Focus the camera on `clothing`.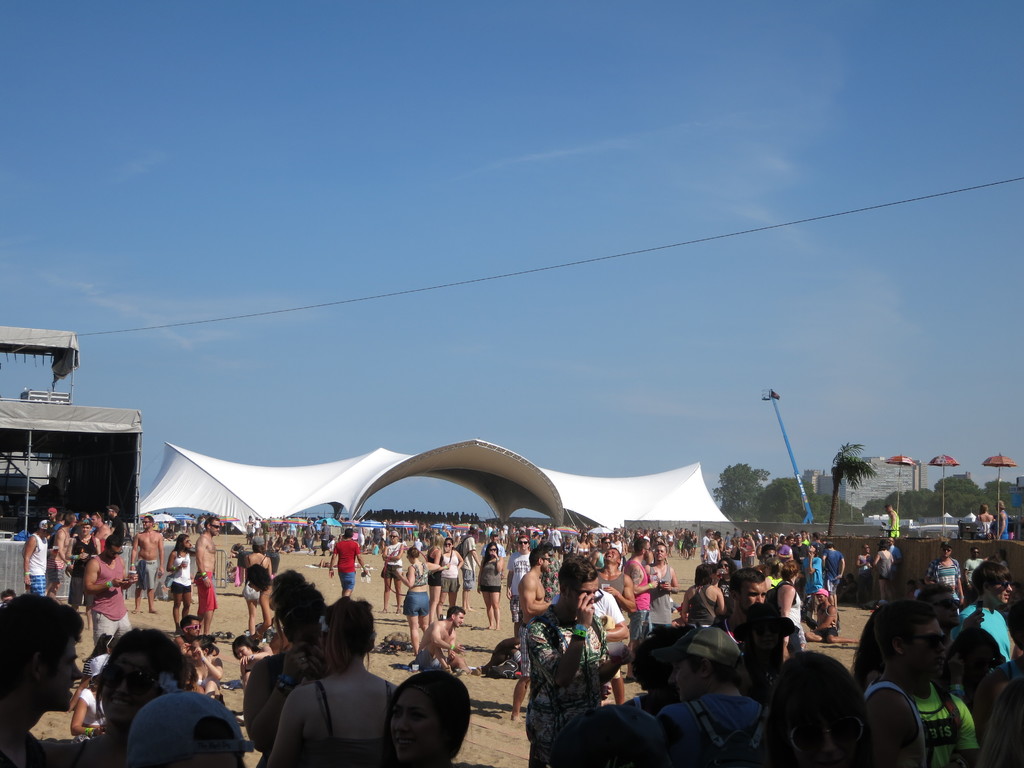
Focus region: [left=84, top=654, right=109, bottom=675].
